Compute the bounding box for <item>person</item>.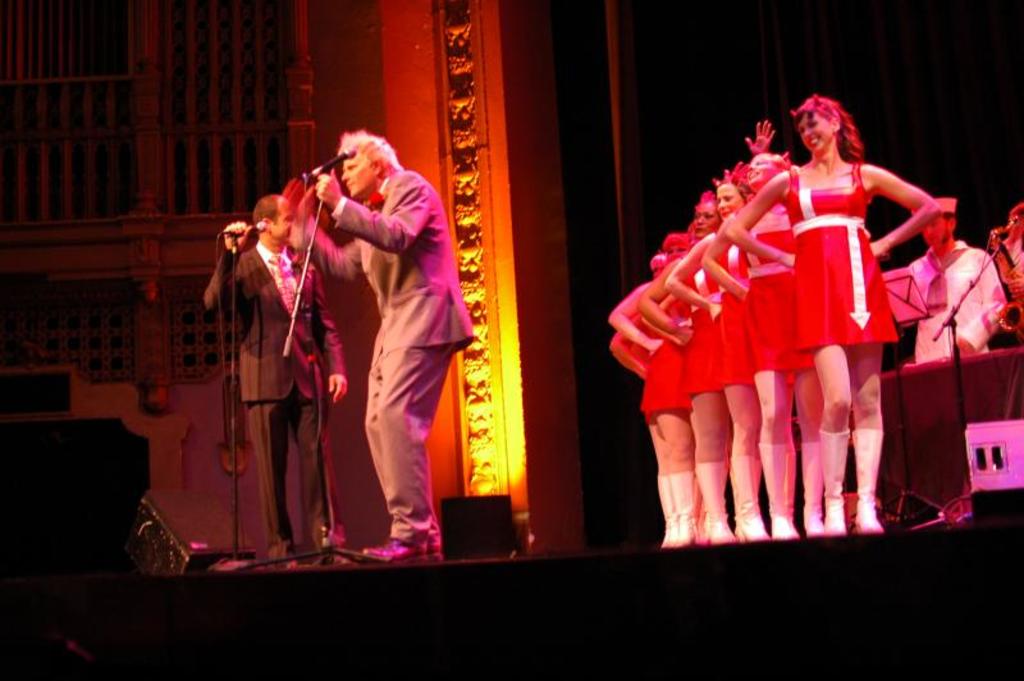
box=[713, 92, 940, 534].
